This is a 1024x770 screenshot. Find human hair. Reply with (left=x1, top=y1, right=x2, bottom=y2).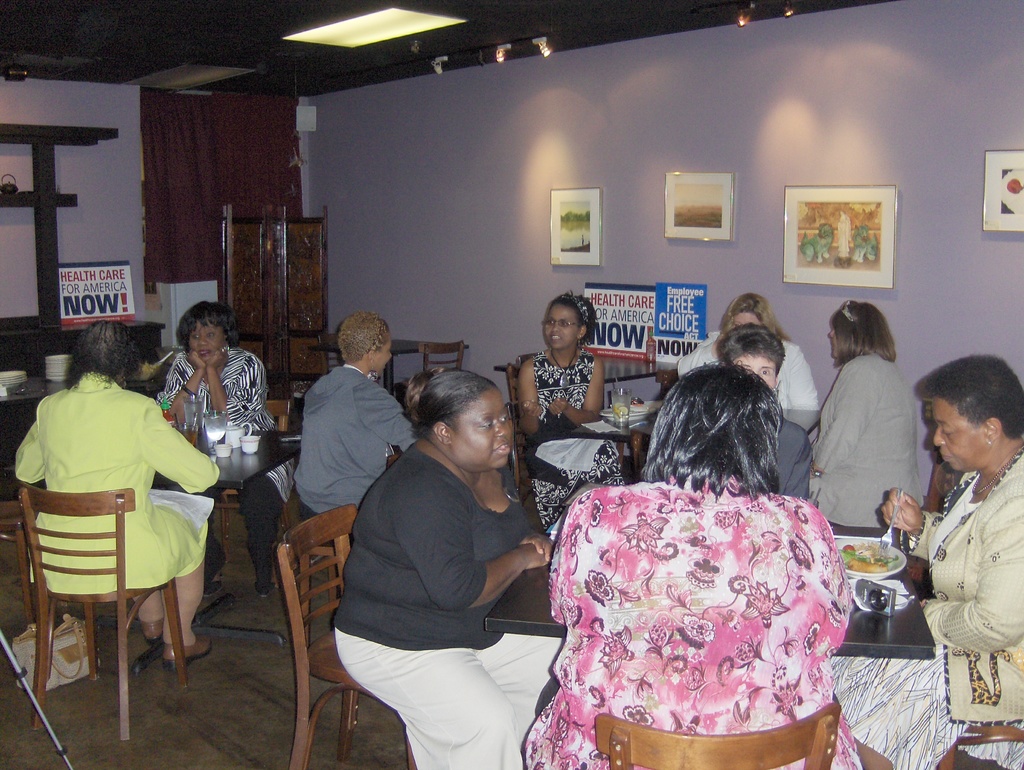
(left=334, top=314, right=392, bottom=374).
